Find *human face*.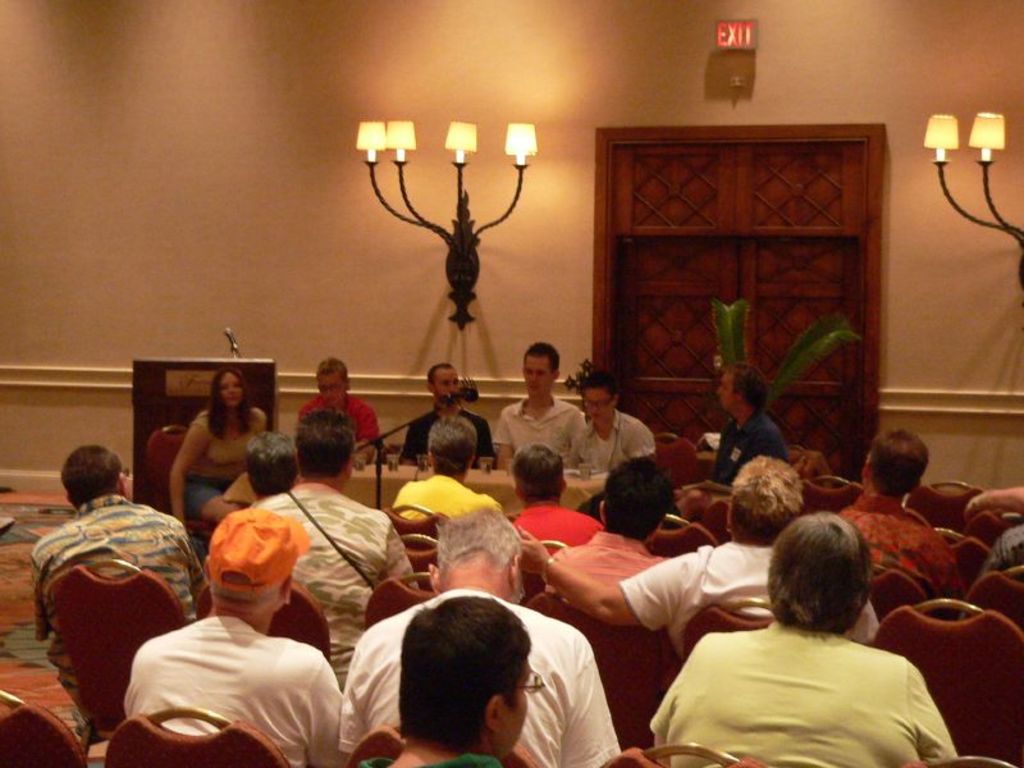
(left=225, top=375, right=242, bottom=406).
